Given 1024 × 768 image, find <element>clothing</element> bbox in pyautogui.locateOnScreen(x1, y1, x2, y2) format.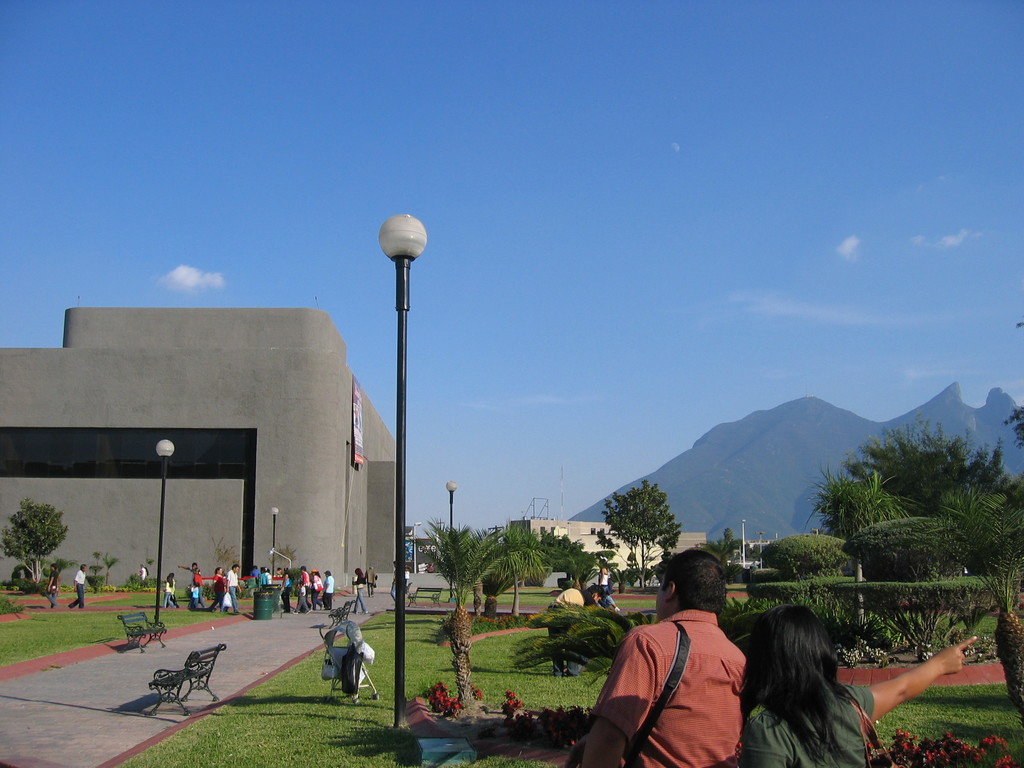
pyautogui.locateOnScreen(48, 568, 57, 610).
